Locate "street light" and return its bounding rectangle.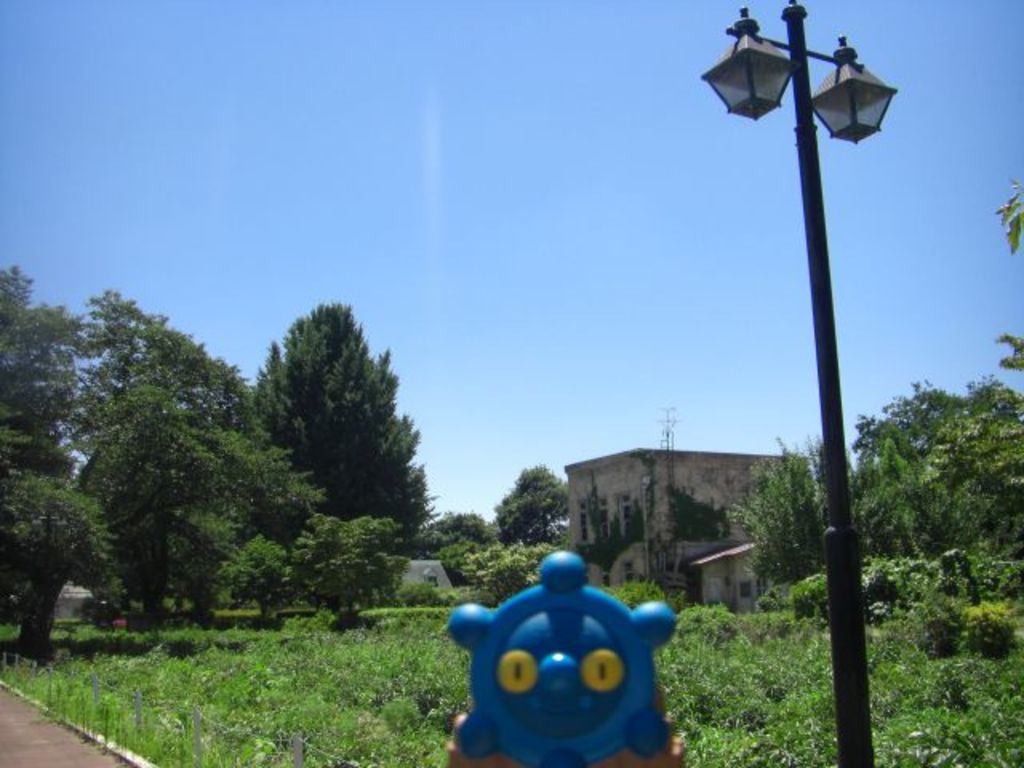
701, 0, 899, 766.
